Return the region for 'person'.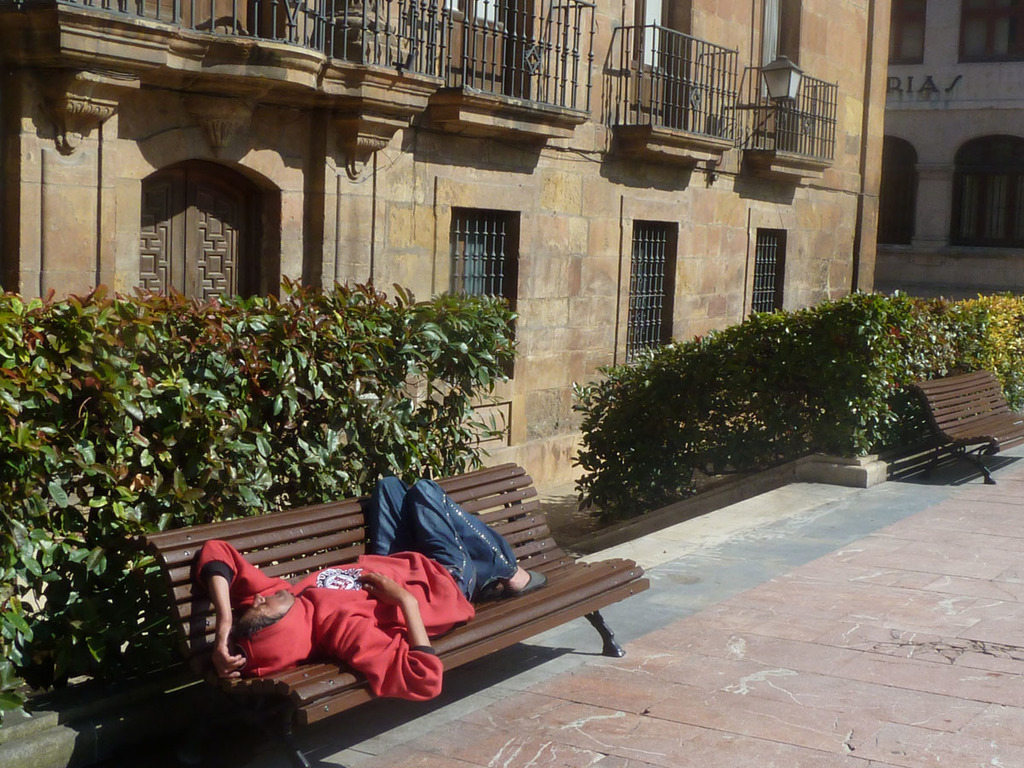
214, 454, 546, 722.
